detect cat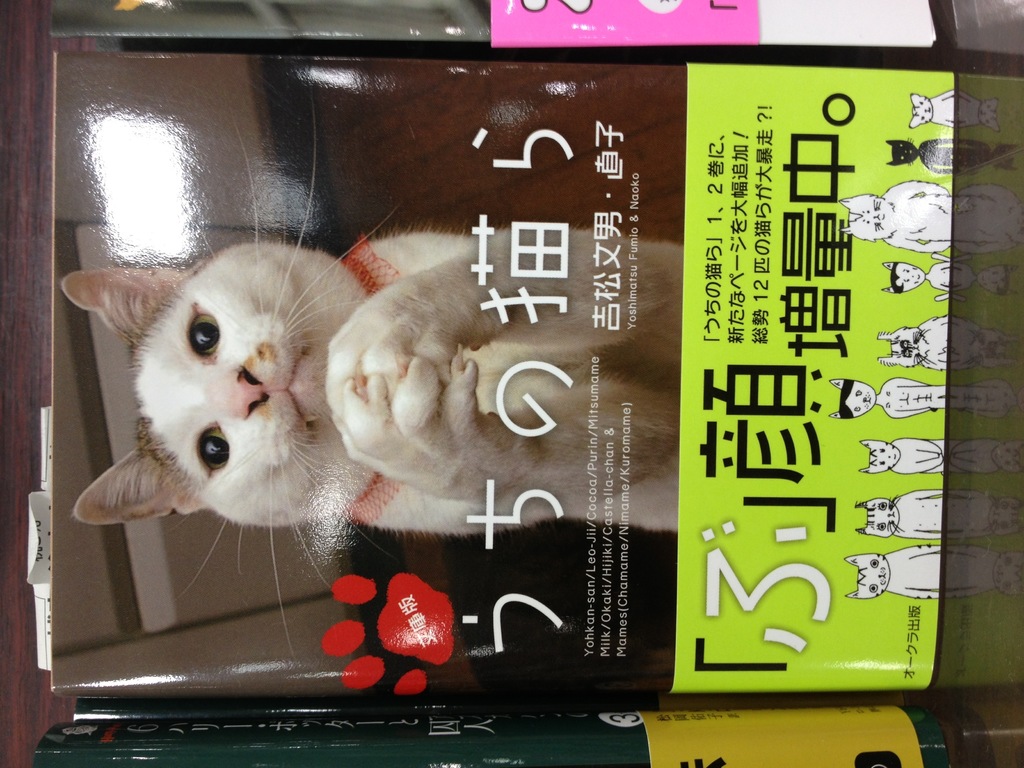
box=[846, 544, 940, 600]
